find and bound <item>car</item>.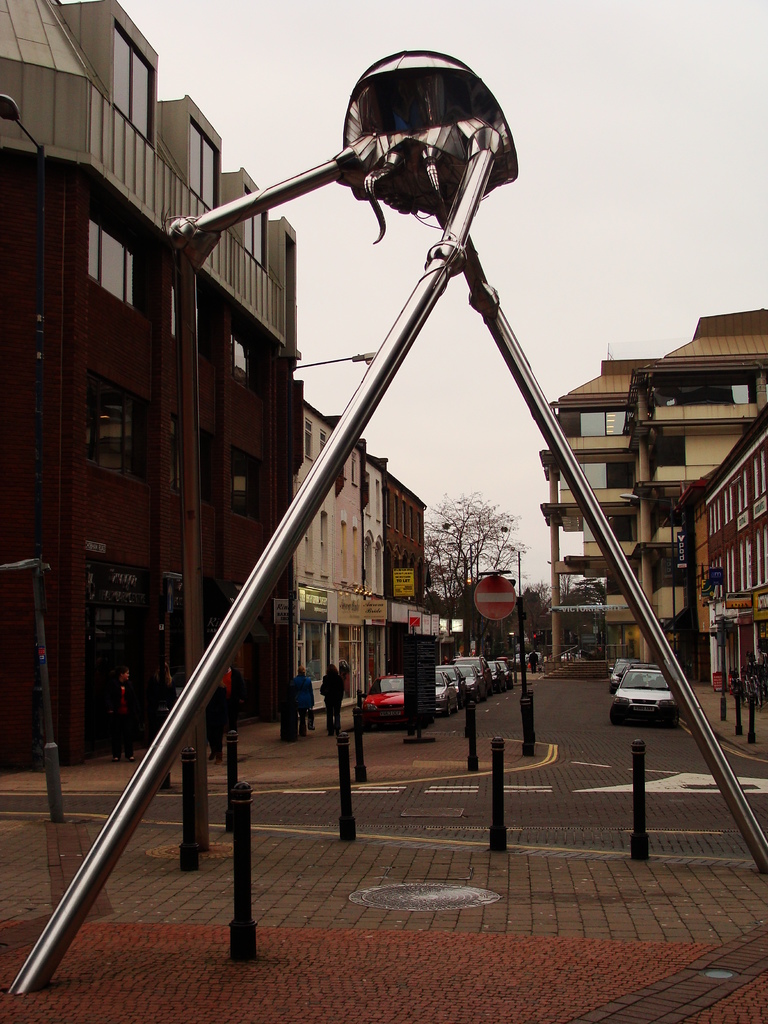
Bound: [609,669,681,725].
